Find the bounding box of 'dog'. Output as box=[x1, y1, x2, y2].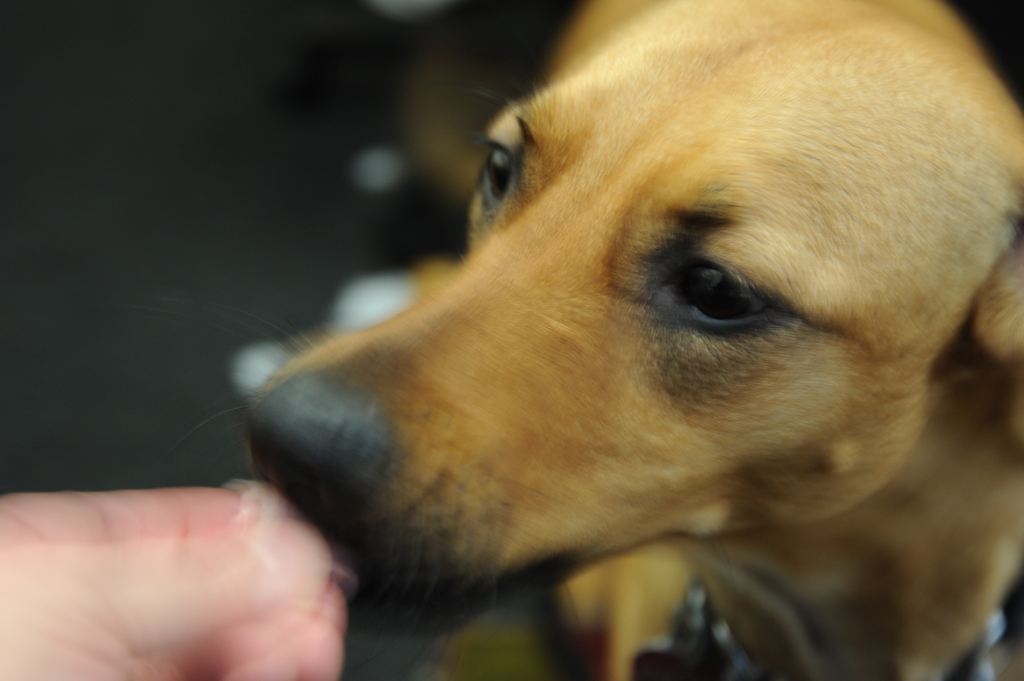
box=[136, 0, 1023, 680].
